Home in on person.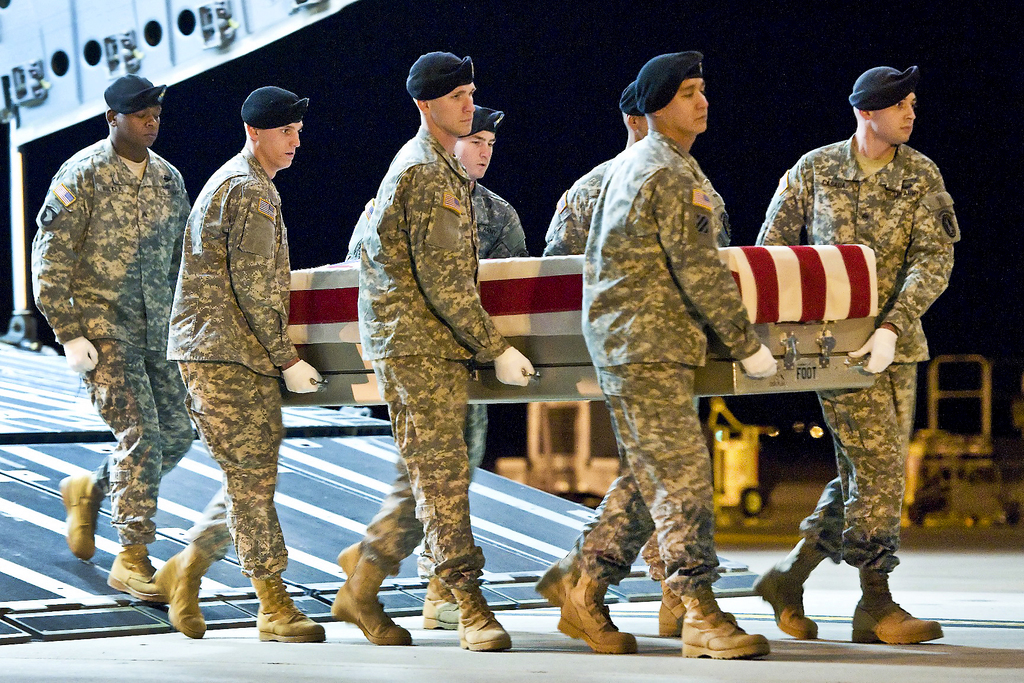
Homed in at rect(330, 53, 540, 653).
